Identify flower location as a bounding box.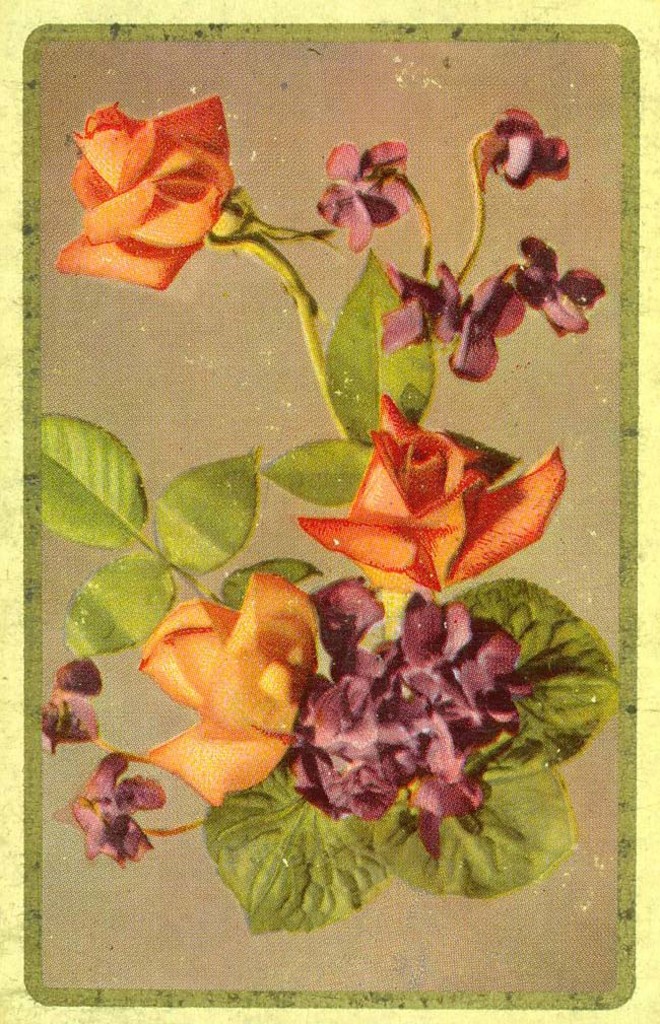
detection(61, 747, 170, 866).
